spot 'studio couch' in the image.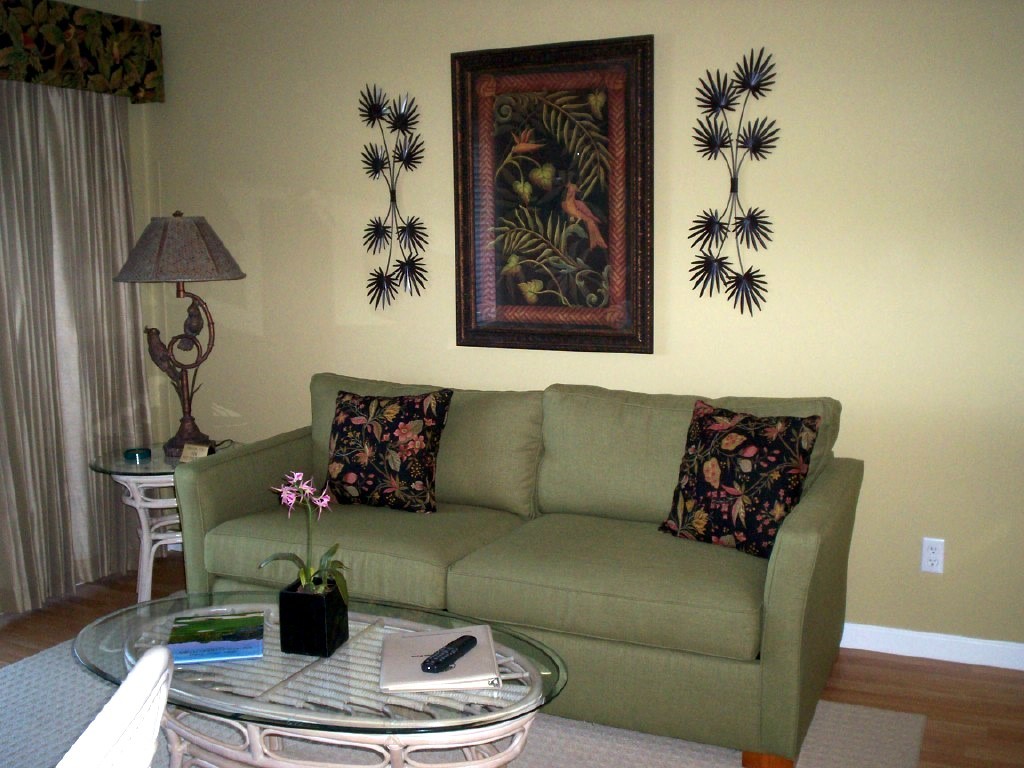
'studio couch' found at 167 373 871 765.
